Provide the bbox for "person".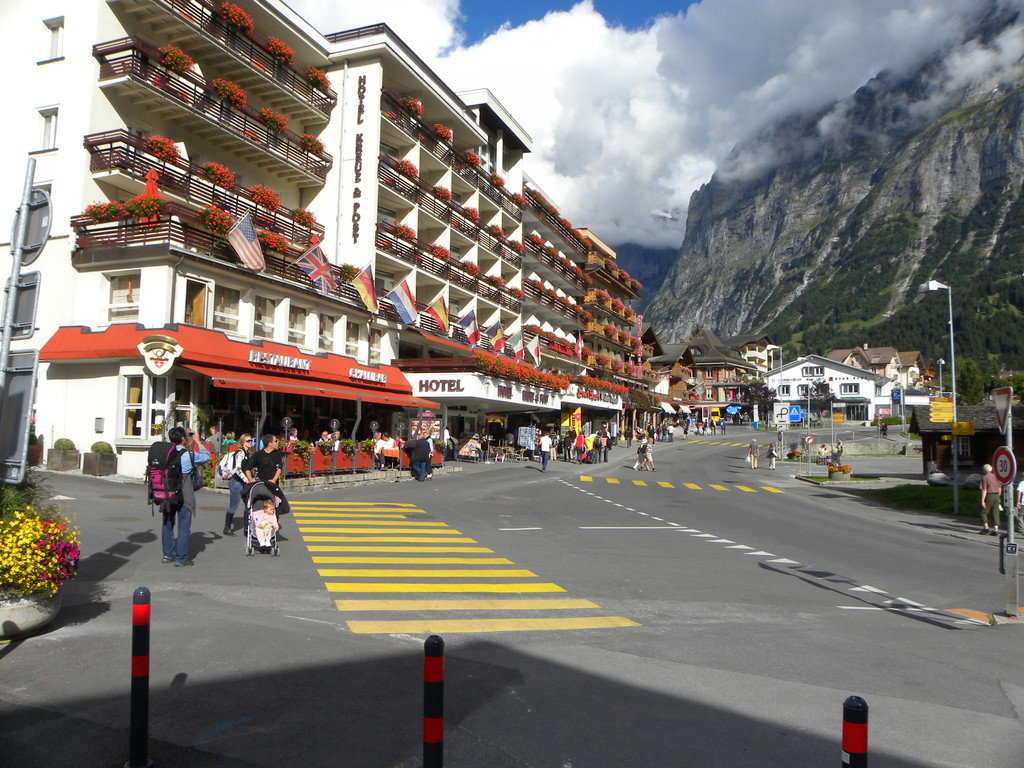
540,430,554,474.
